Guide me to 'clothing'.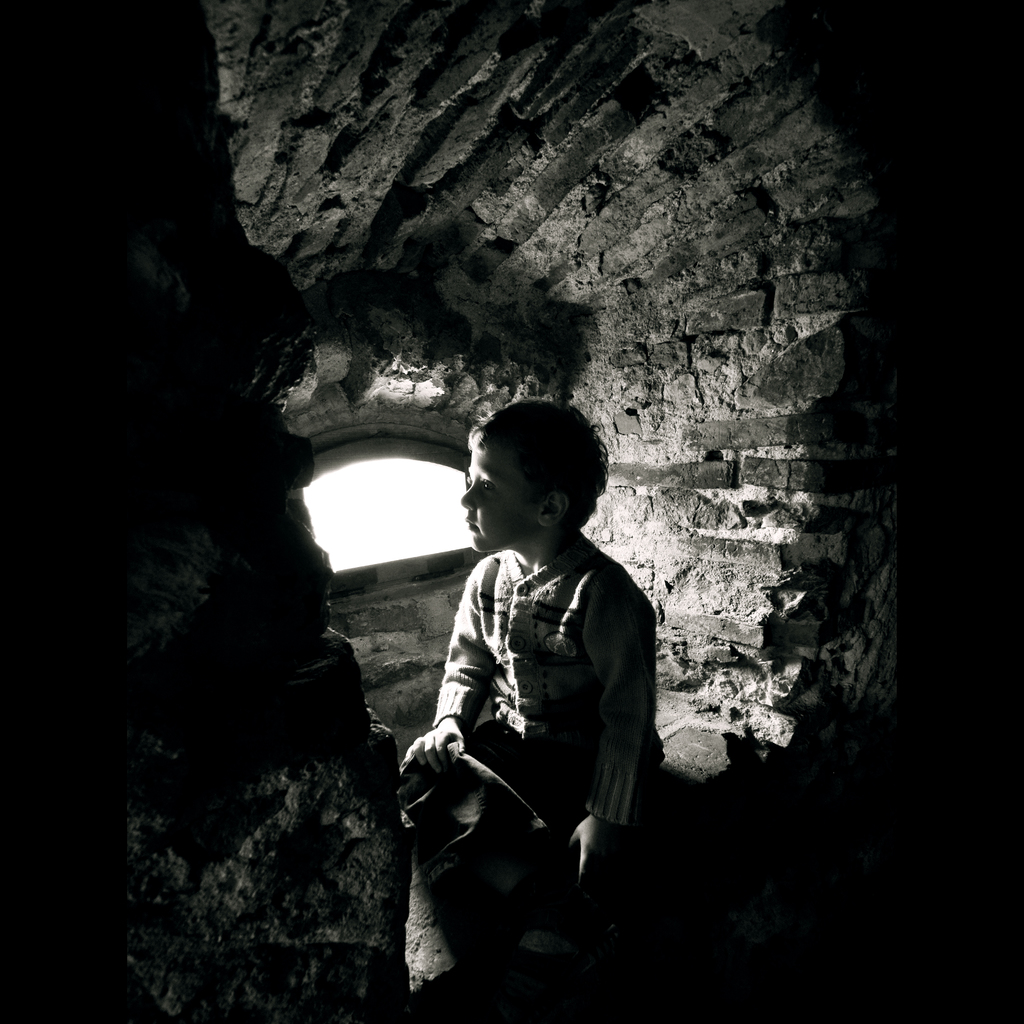
Guidance: 434/535/661/833.
